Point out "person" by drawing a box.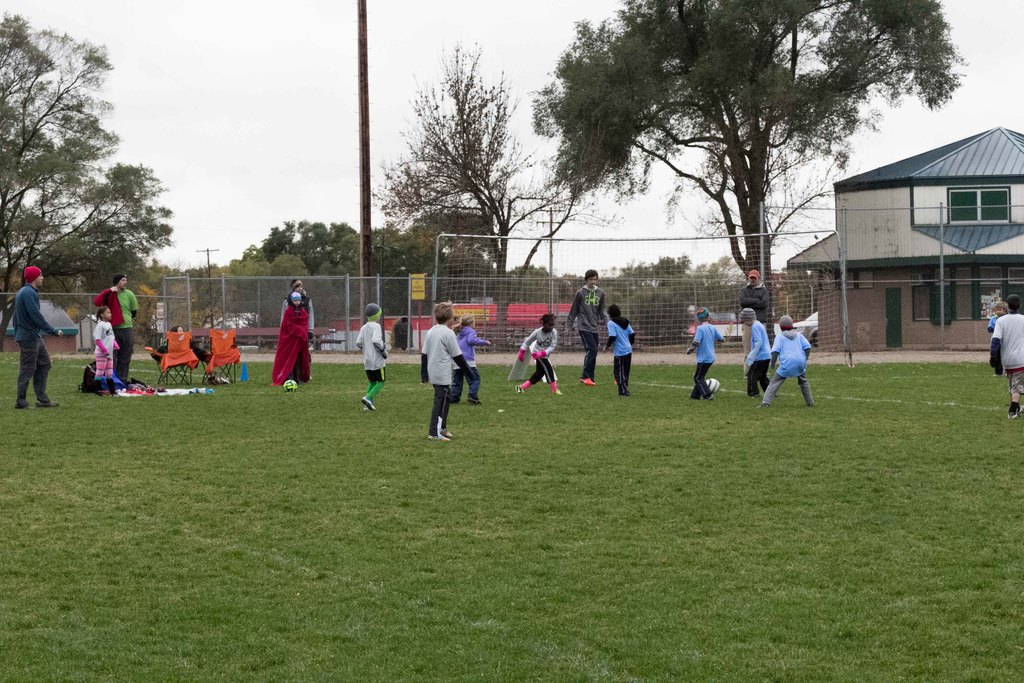
crop(988, 292, 1023, 423).
